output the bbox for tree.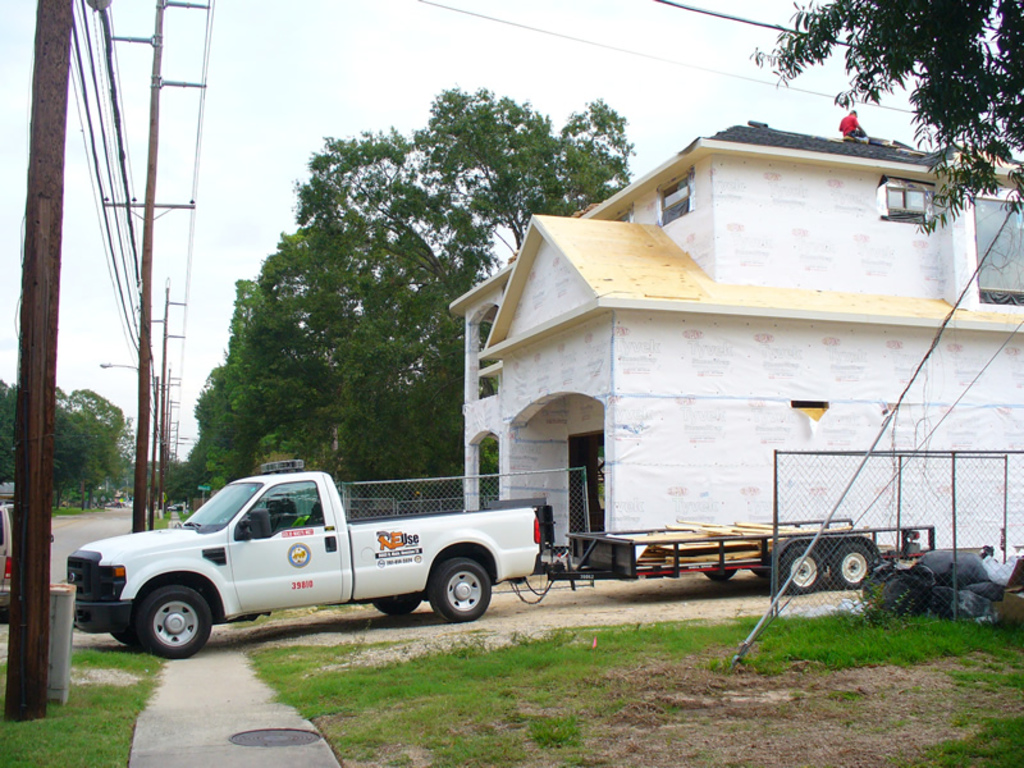
locate(746, 0, 1023, 242).
